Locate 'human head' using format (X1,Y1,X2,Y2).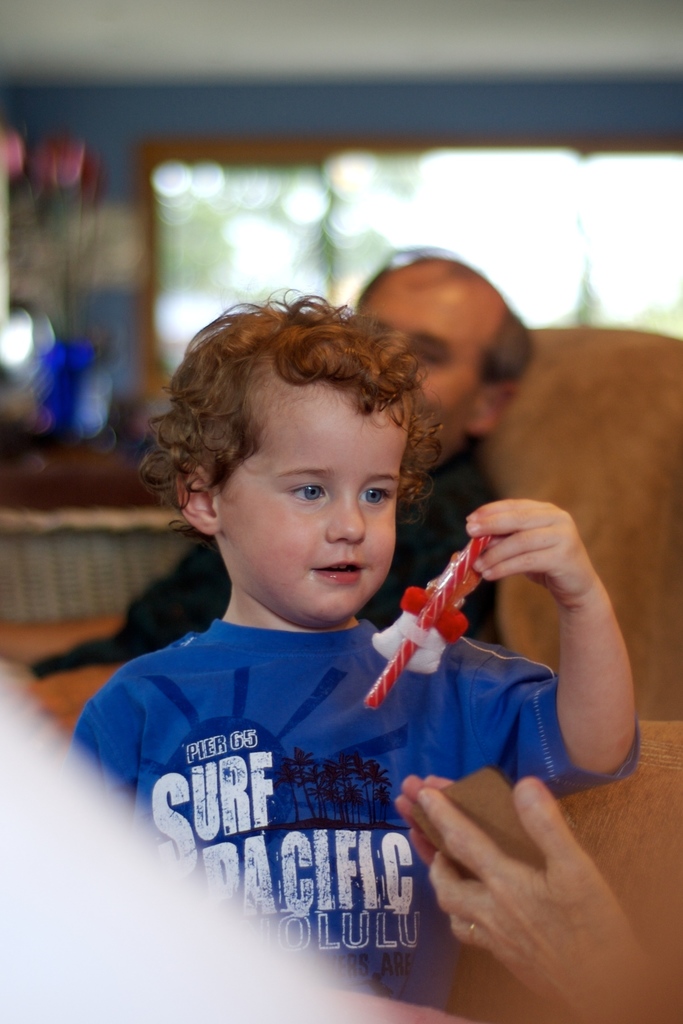
(161,300,442,600).
